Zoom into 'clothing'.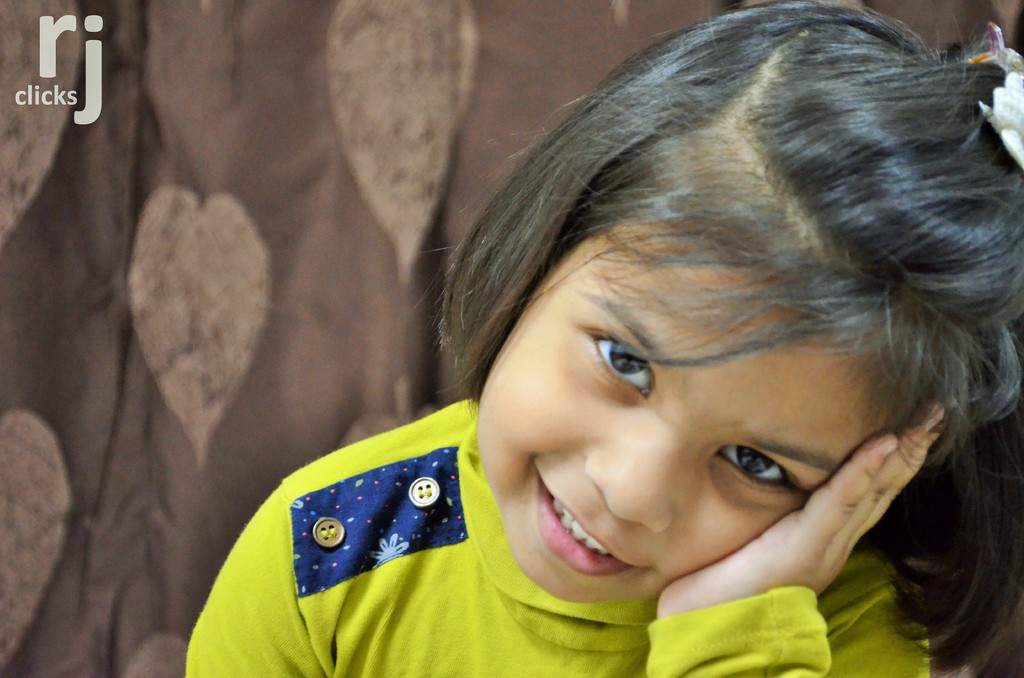
Zoom target: select_region(183, 389, 936, 677).
